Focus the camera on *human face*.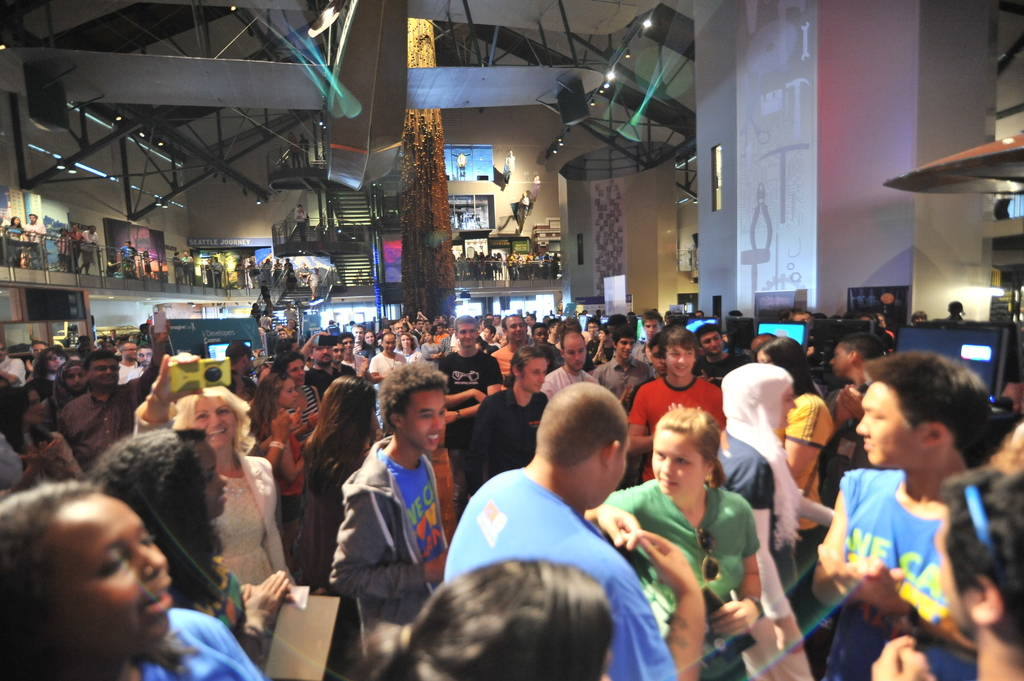
Focus region: 51/497/169/655.
